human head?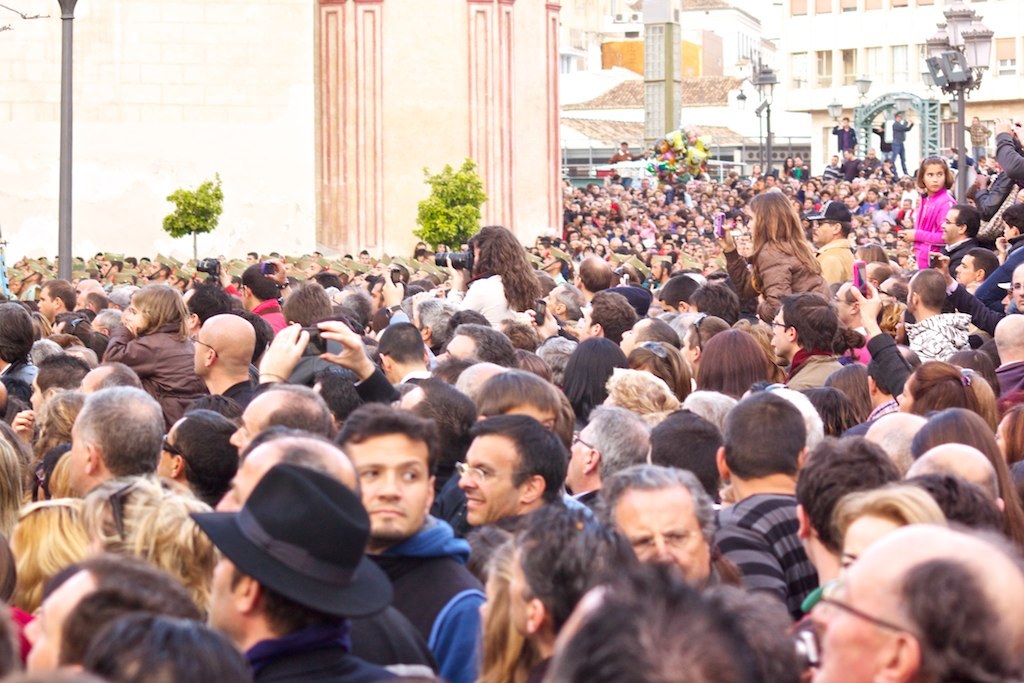
(972, 115, 978, 126)
